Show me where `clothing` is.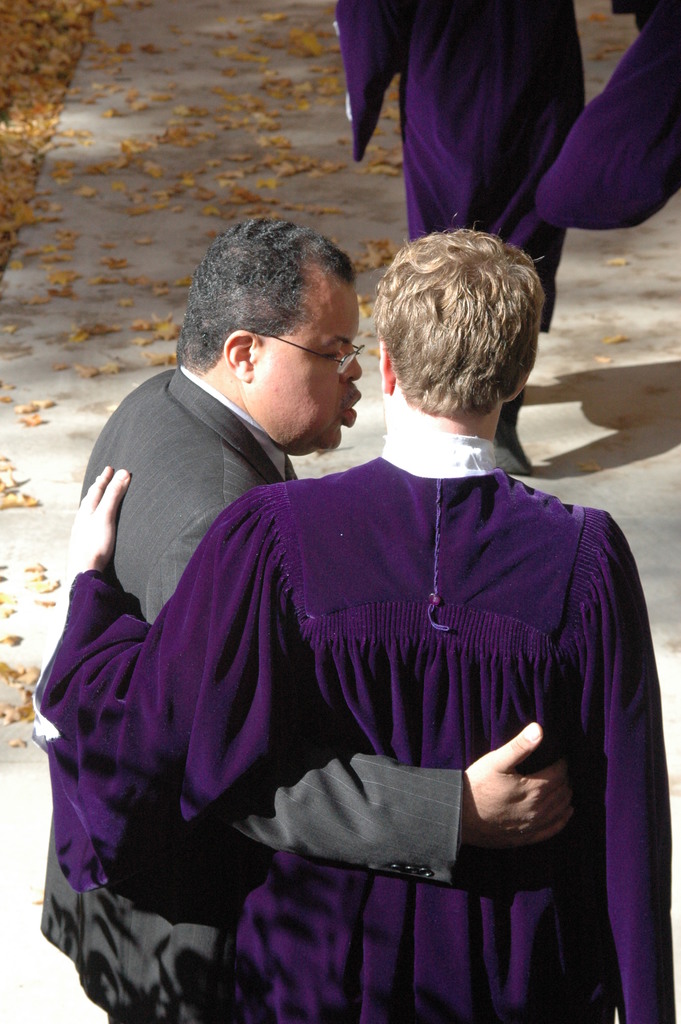
`clothing` is at [x1=36, y1=356, x2=577, y2=1023].
